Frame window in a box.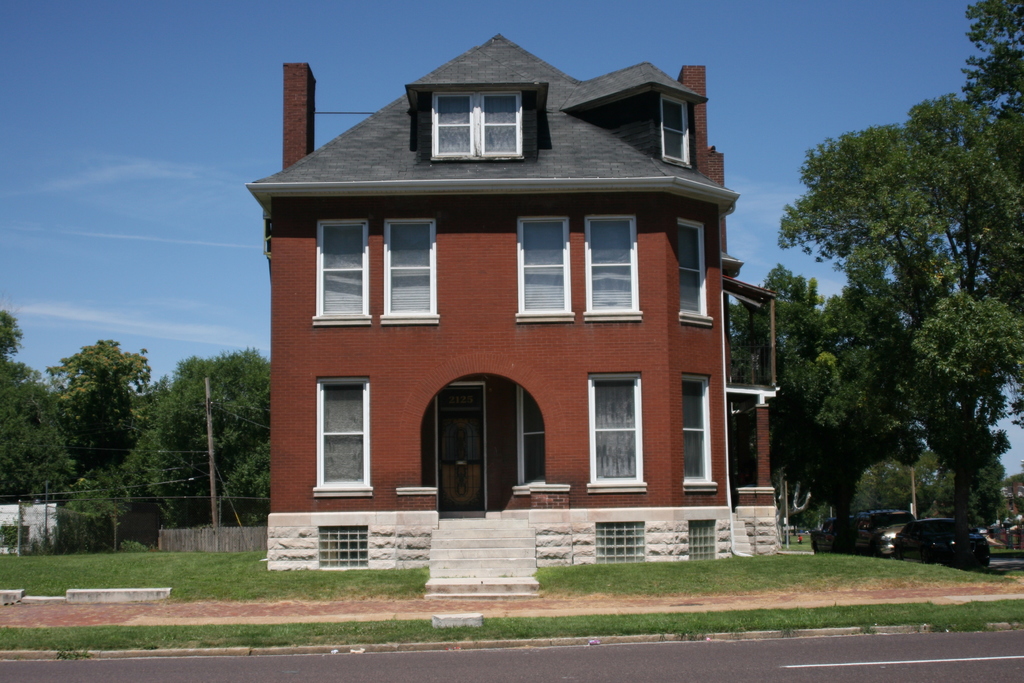
[589, 378, 645, 493].
